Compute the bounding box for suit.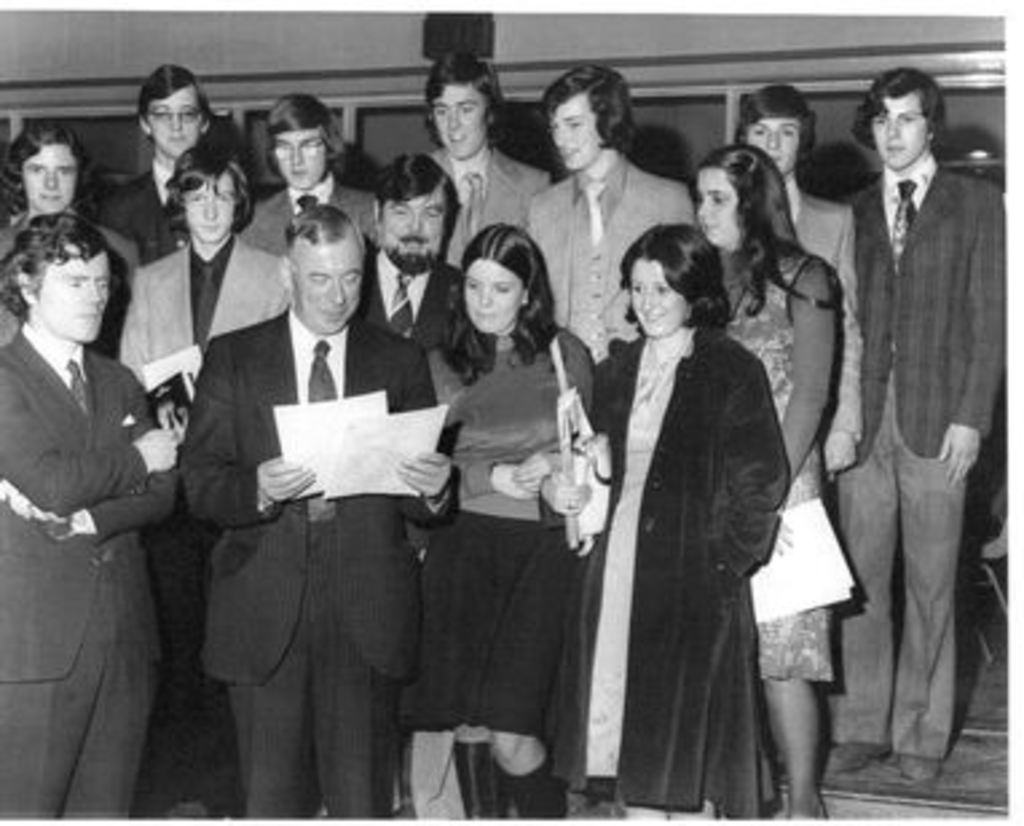
[0,215,145,359].
